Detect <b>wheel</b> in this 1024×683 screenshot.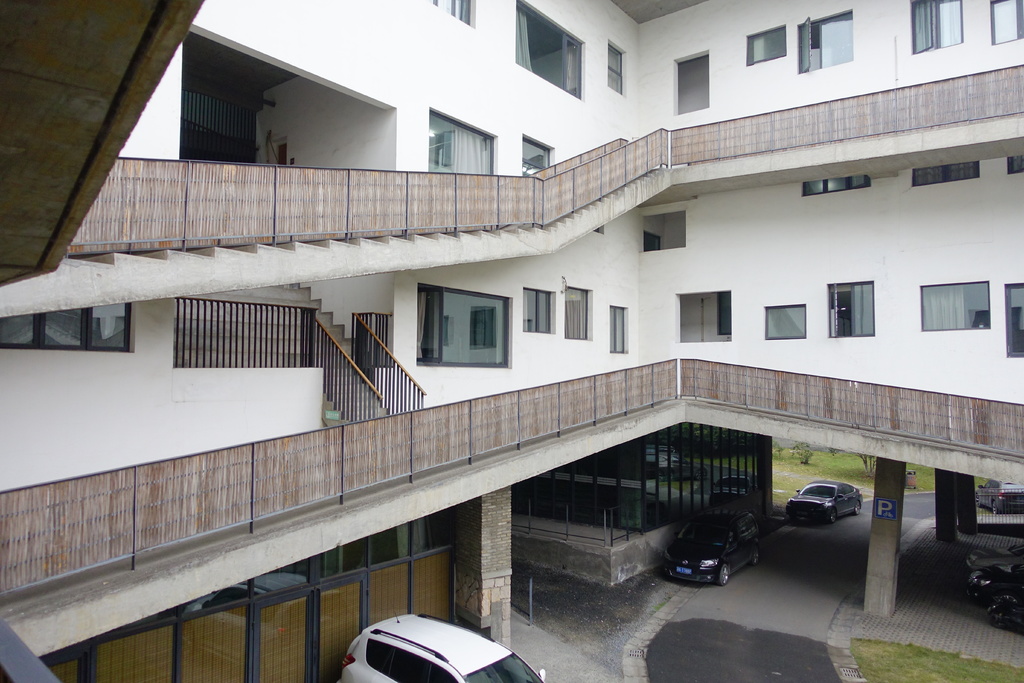
Detection: (x1=744, y1=545, x2=763, y2=566).
